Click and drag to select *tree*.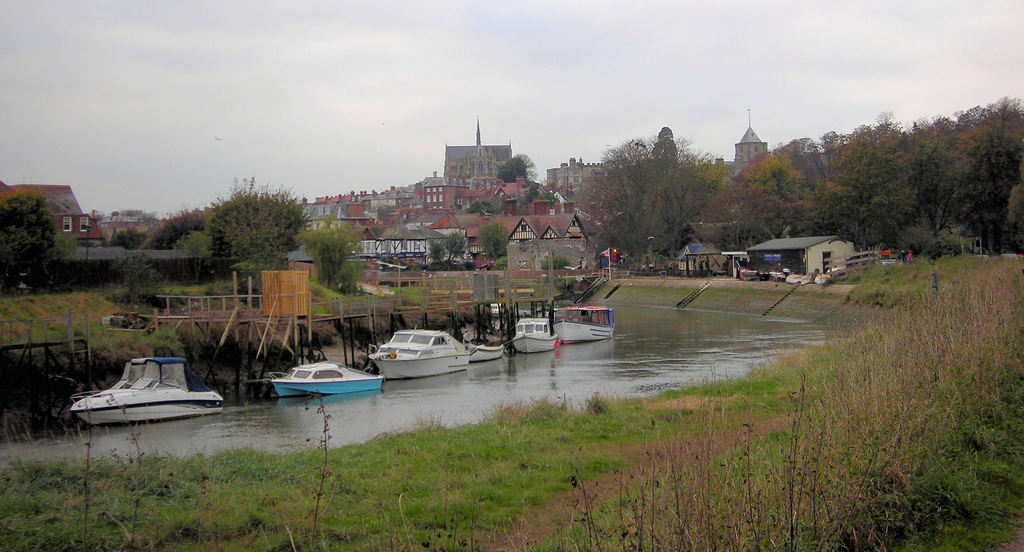
Selection: 494, 147, 544, 185.
